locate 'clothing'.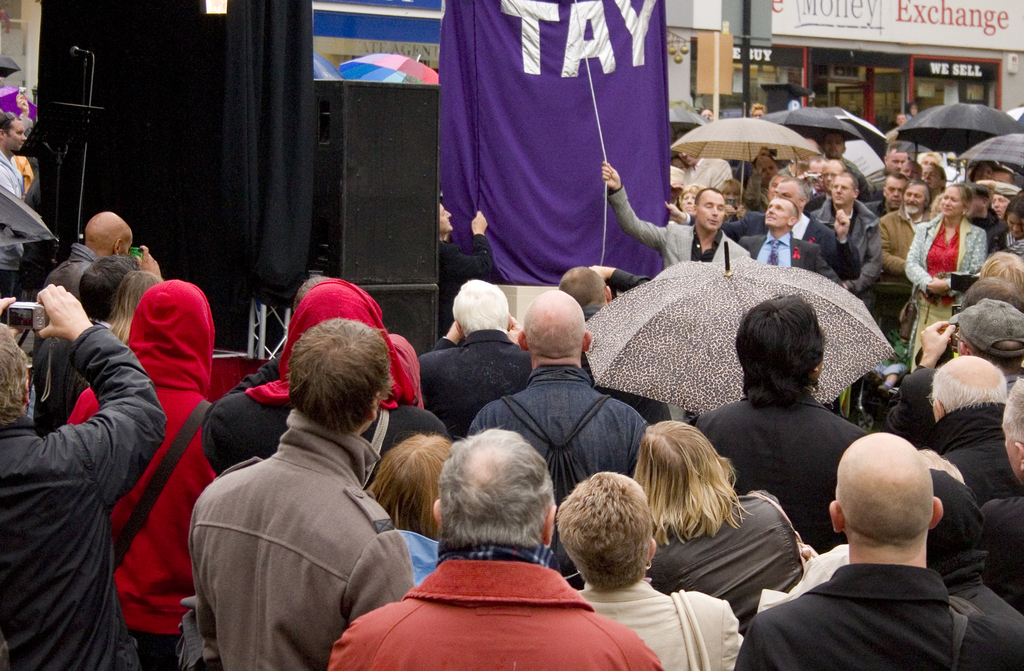
Bounding box: 639/481/808/654.
